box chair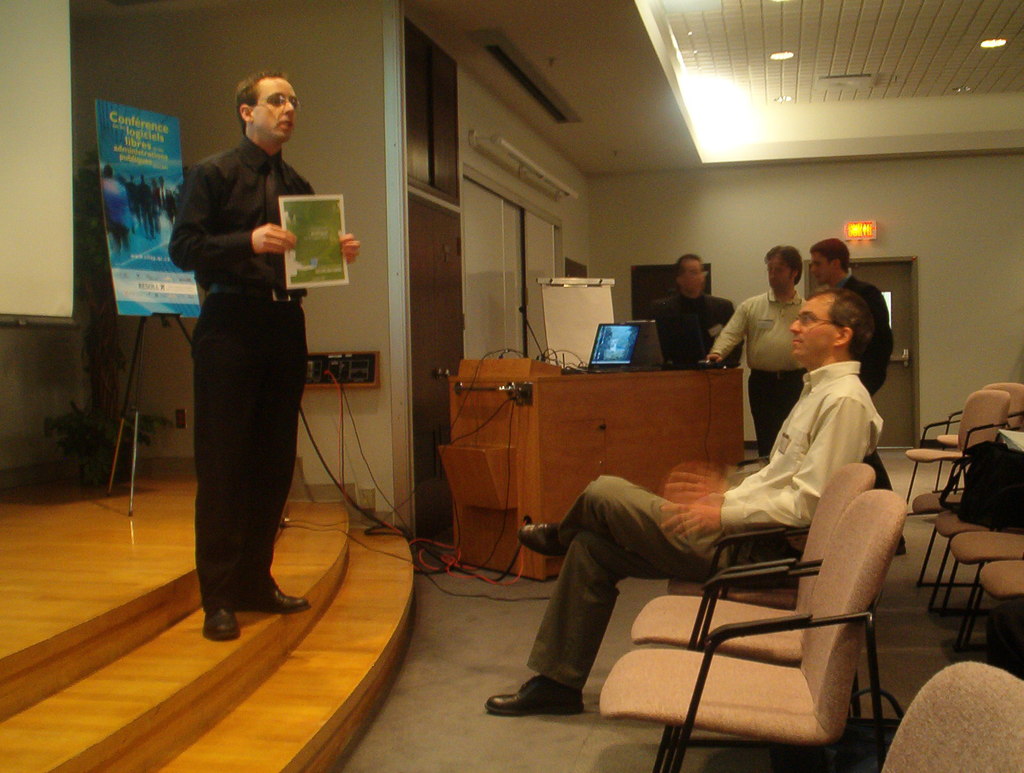
[664, 439, 876, 716]
